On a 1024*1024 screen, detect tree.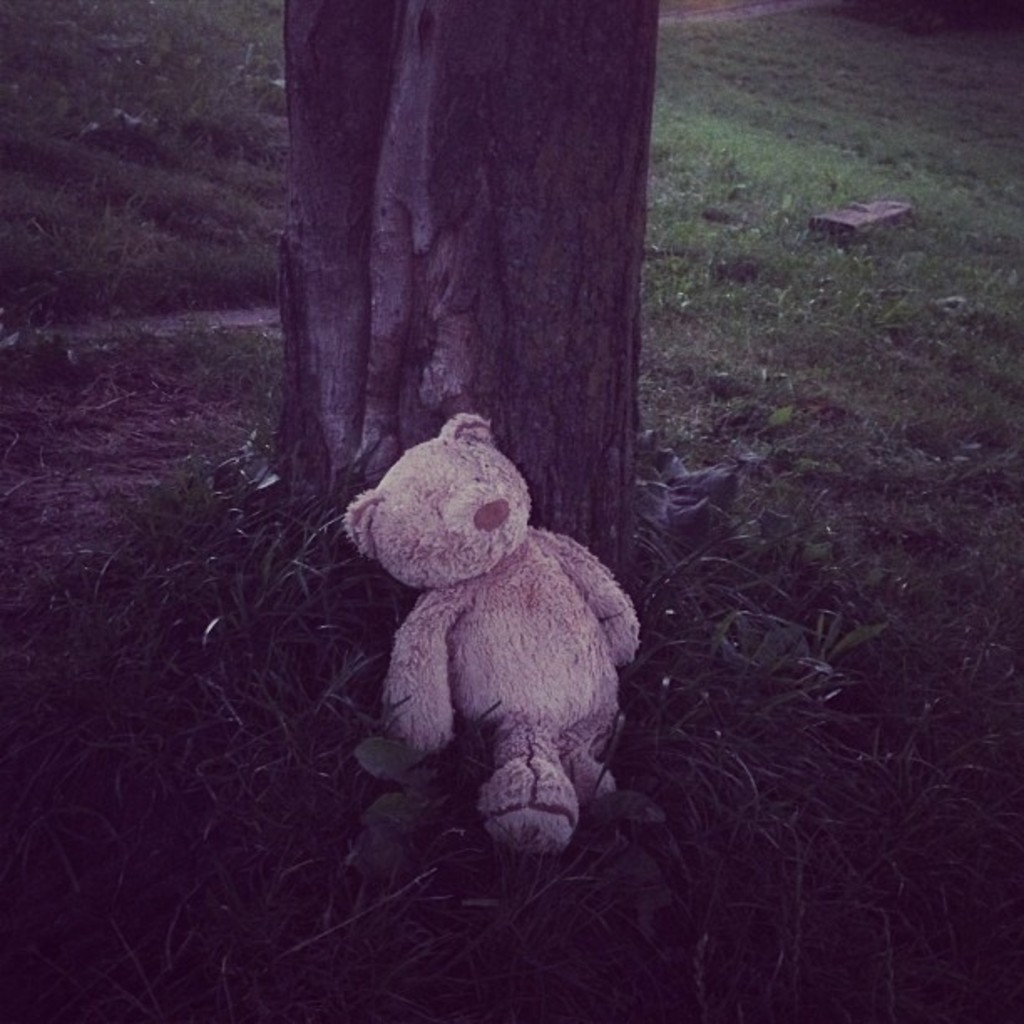
(x1=276, y1=0, x2=653, y2=594).
